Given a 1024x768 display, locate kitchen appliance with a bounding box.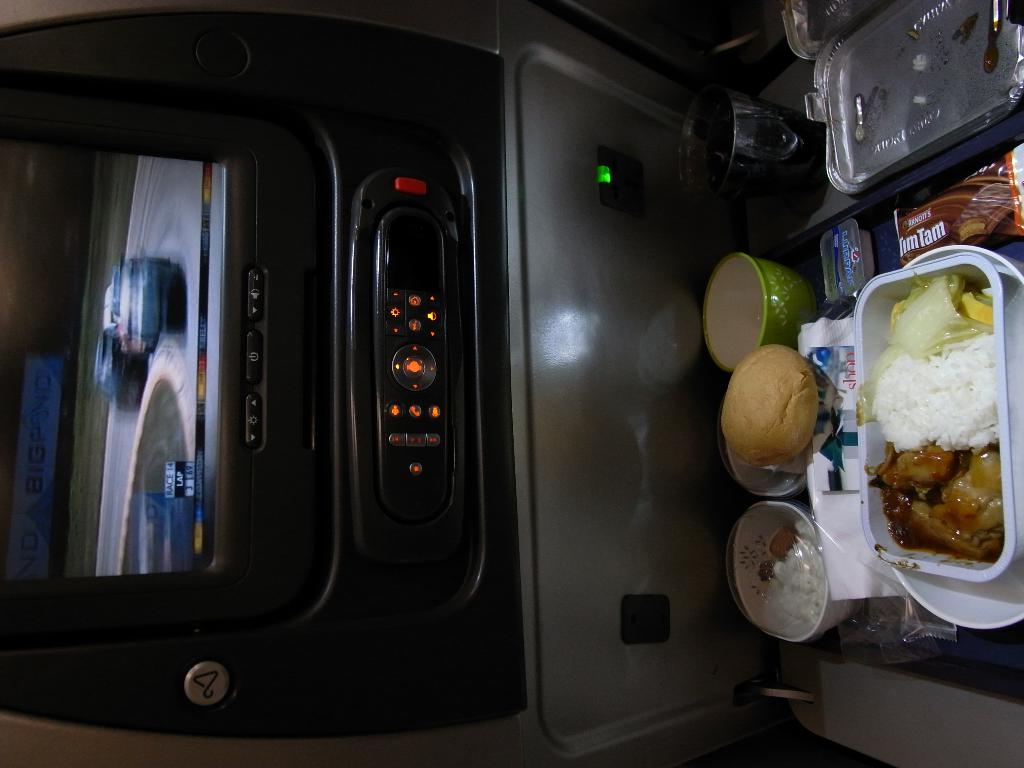
Located: [845, 248, 1023, 580].
